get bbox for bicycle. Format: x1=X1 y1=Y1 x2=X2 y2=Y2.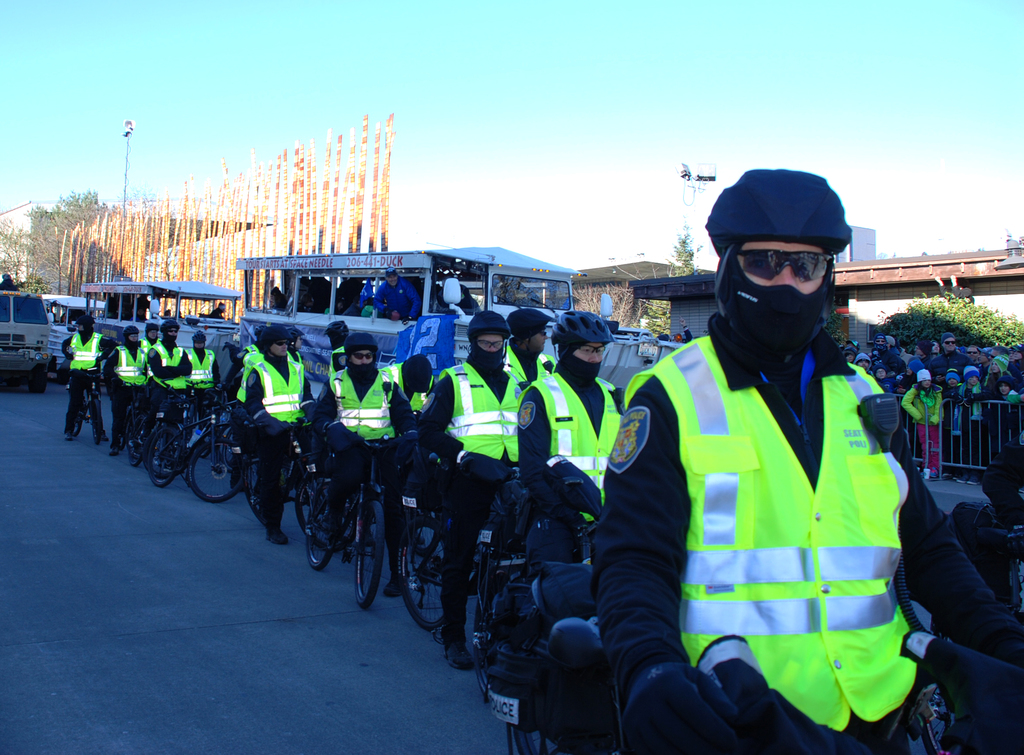
x1=915 y1=686 x2=938 y2=754.
